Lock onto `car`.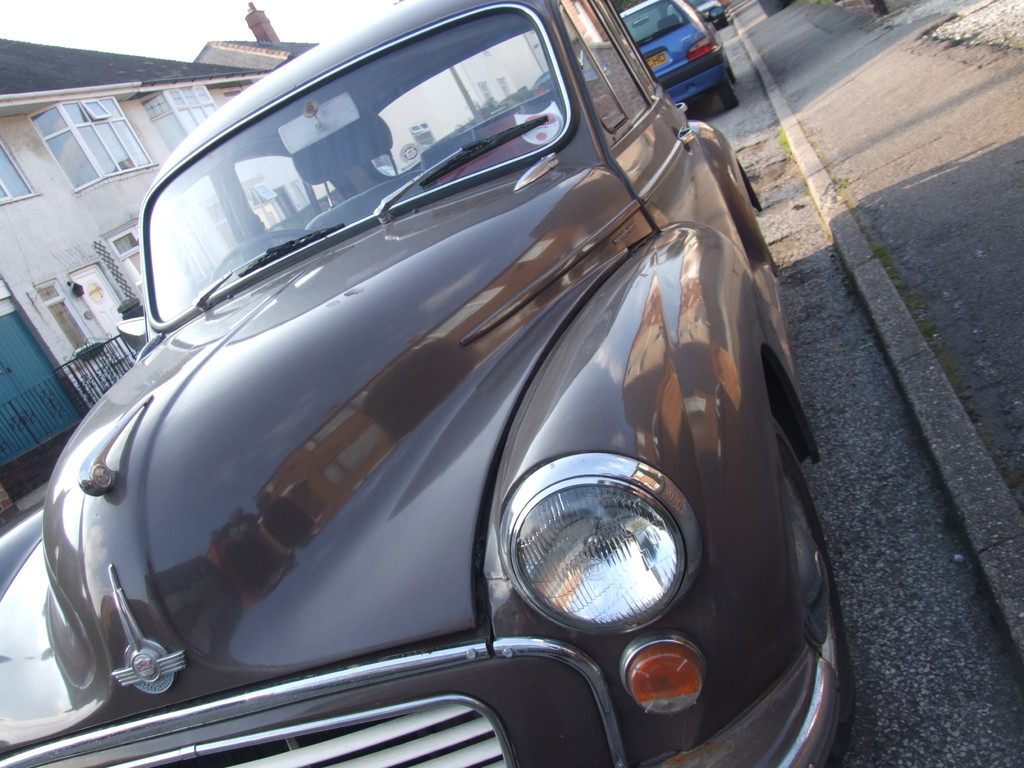
Locked: Rect(609, 1, 751, 106).
